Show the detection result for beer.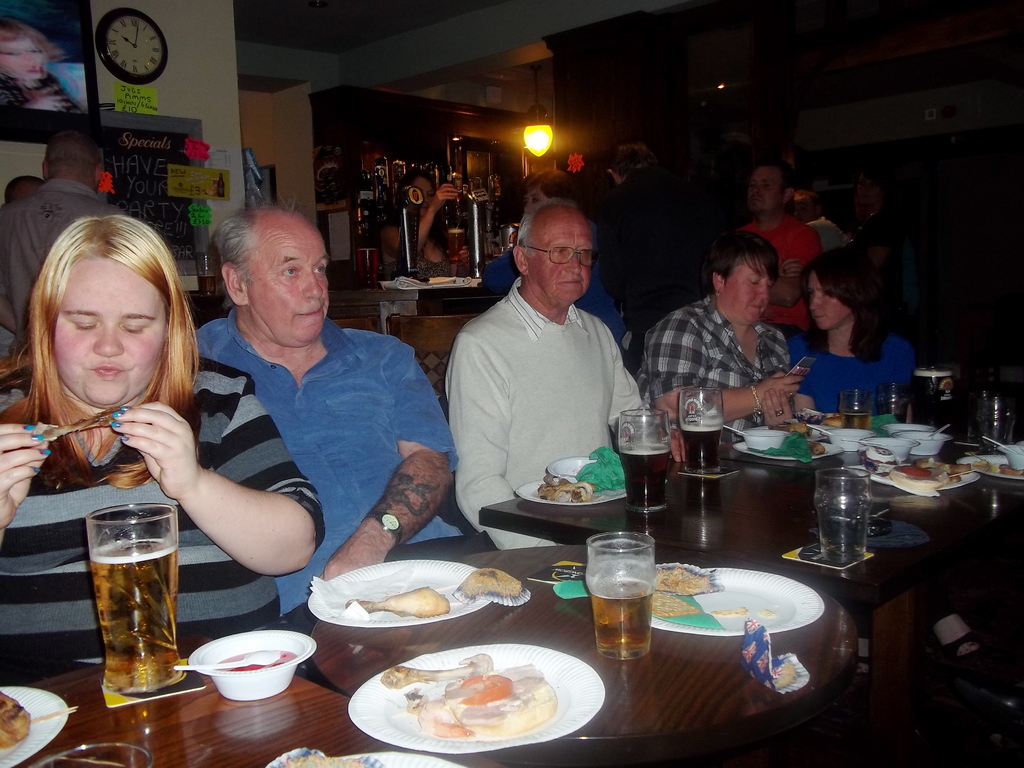
90/526/181/693.
